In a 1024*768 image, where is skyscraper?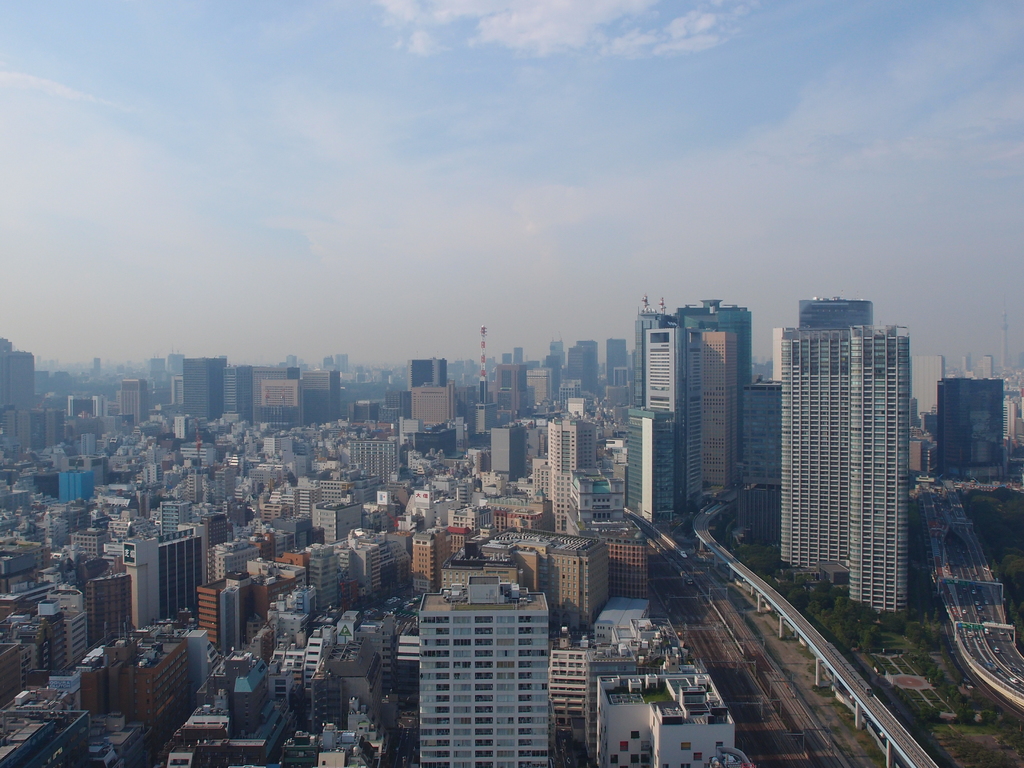
{"x1": 339, "y1": 551, "x2": 385, "y2": 584}.
